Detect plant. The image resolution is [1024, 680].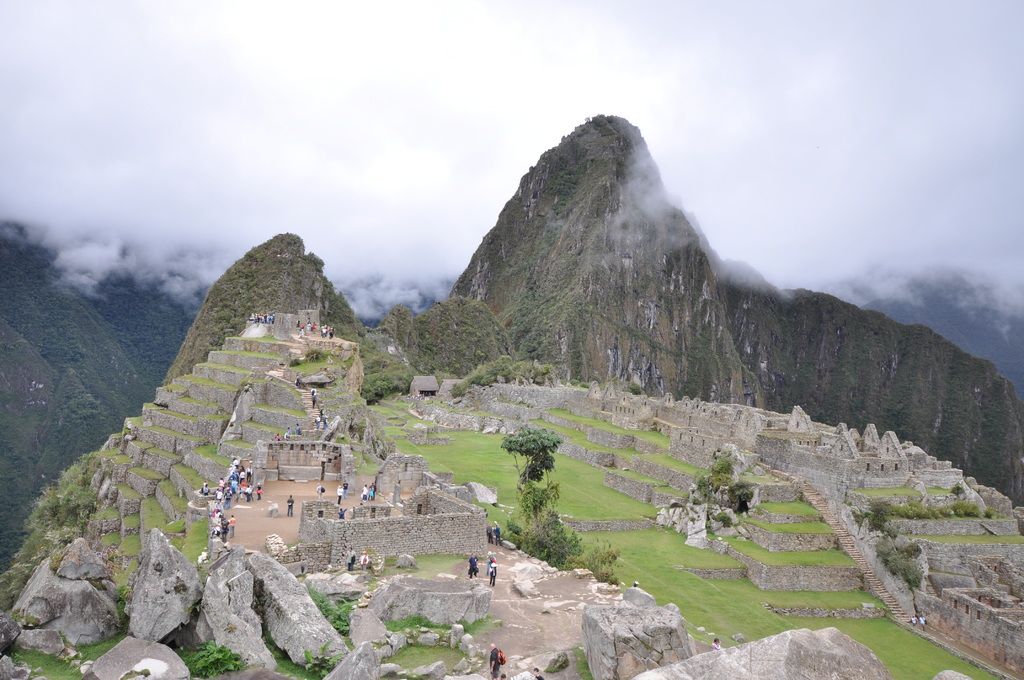
bbox(27, 490, 53, 524).
